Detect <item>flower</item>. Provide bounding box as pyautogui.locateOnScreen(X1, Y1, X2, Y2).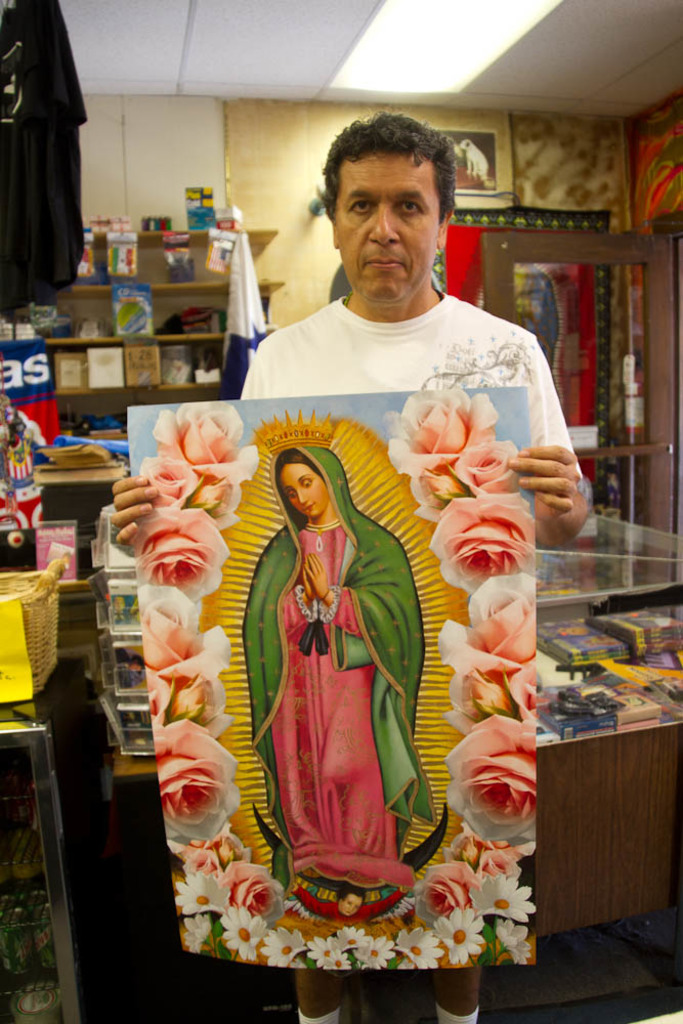
pyautogui.locateOnScreen(311, 956, 357, 973).
